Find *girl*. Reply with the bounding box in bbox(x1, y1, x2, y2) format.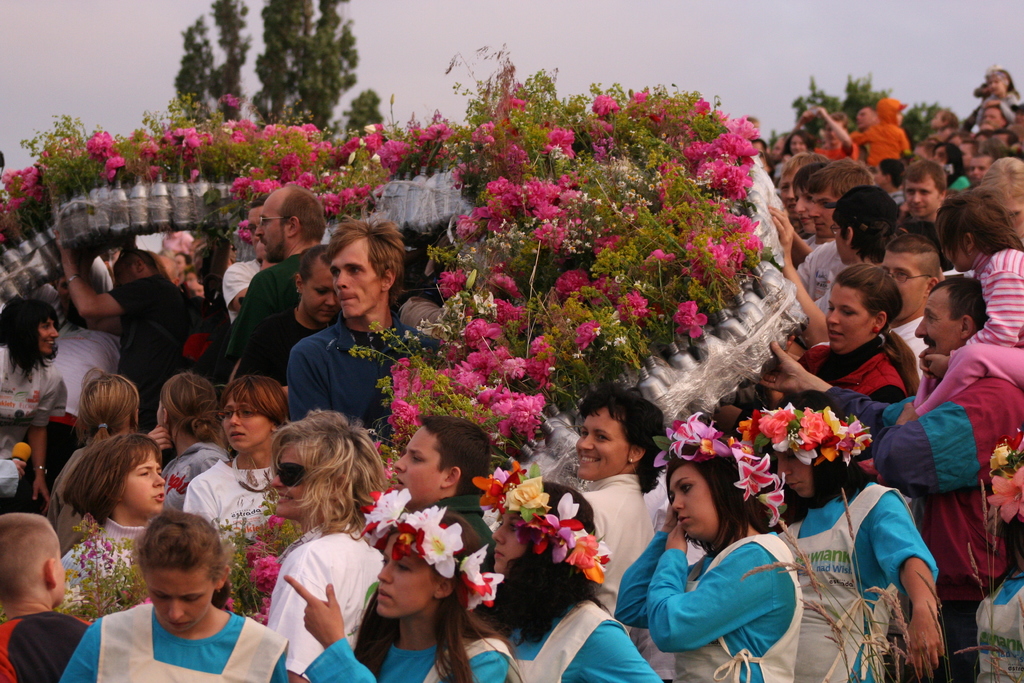
bbox(747, 407, 942, 682).
